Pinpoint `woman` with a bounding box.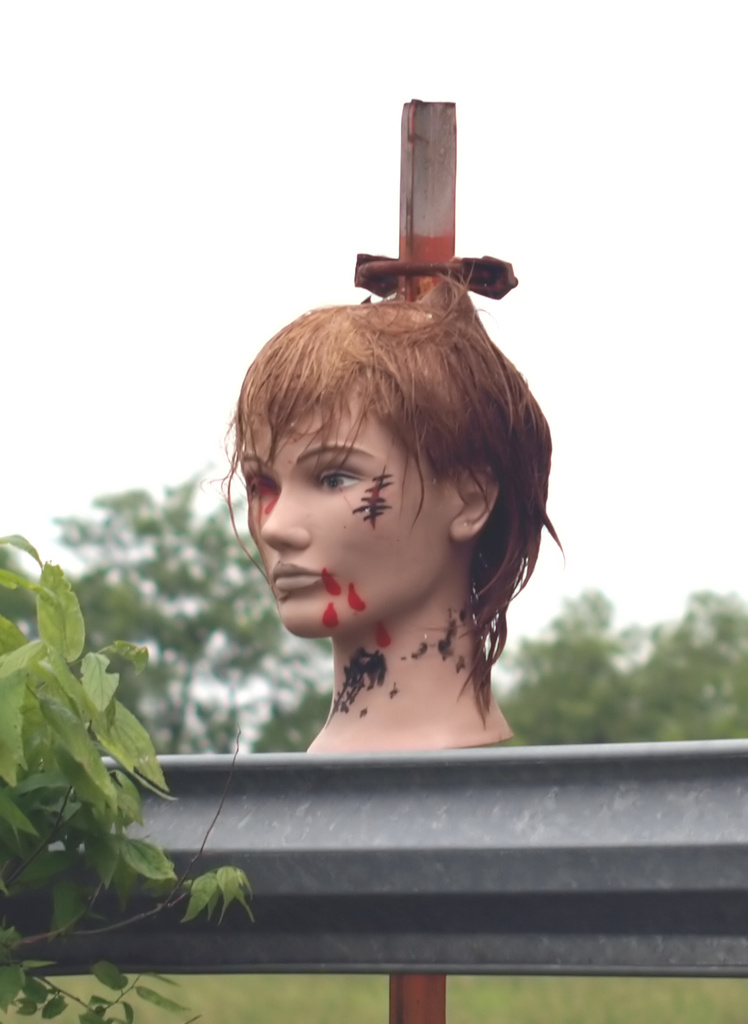
[x1=189, y1=236, x2=581, y2=770].
